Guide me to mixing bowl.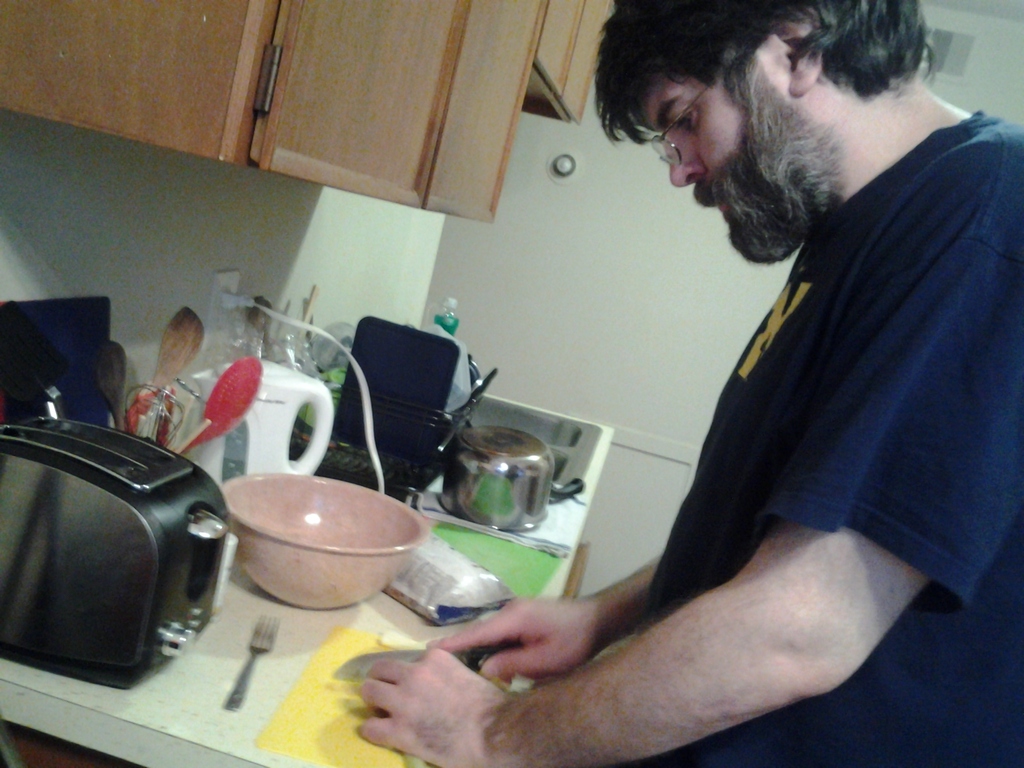
Guidance: <bbox>198, 472, 422, 598</bbox>.
